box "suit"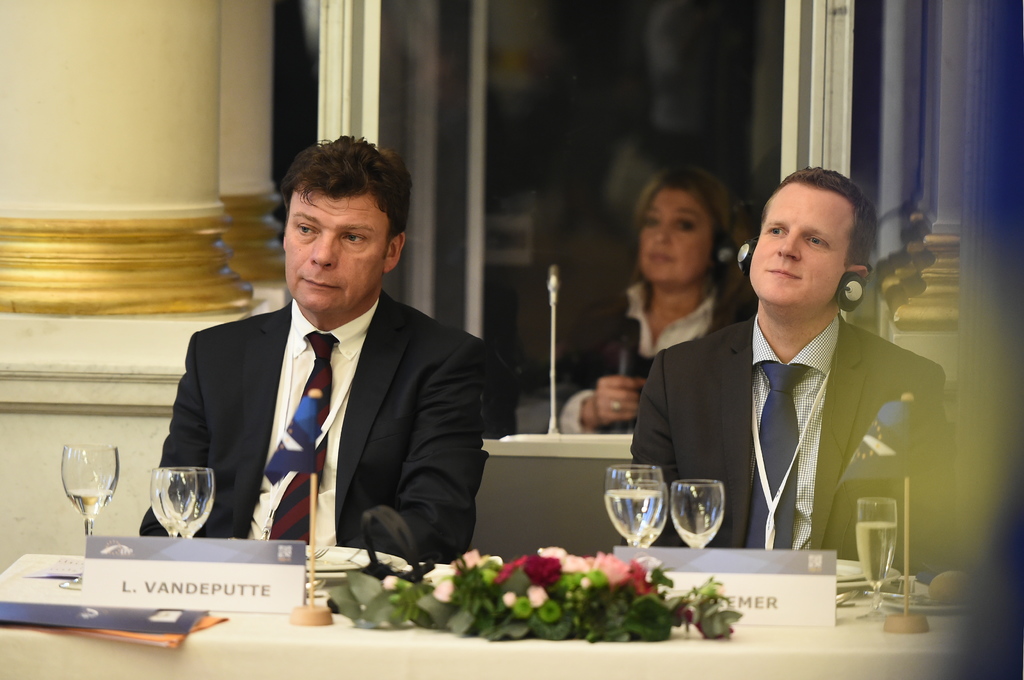
box(158, 202, 499, 576)
